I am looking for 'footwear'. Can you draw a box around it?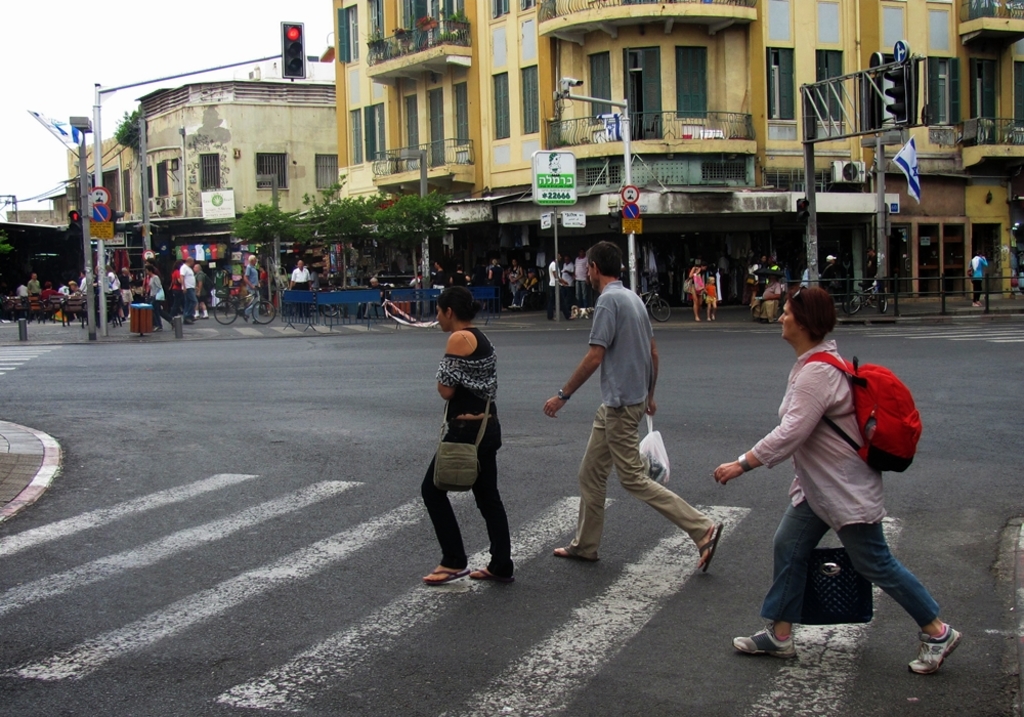
Sure, the bounding box is x1=695 y1=524 x2=723 y2=575.
